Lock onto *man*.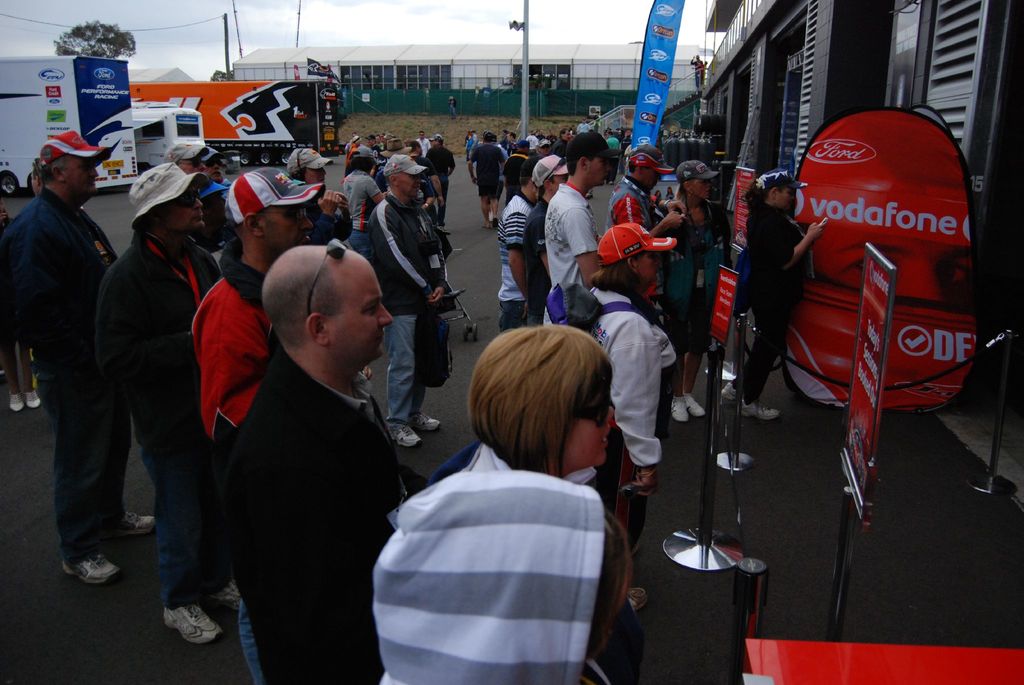
Locked: crop(3, 129, 167, 583).
